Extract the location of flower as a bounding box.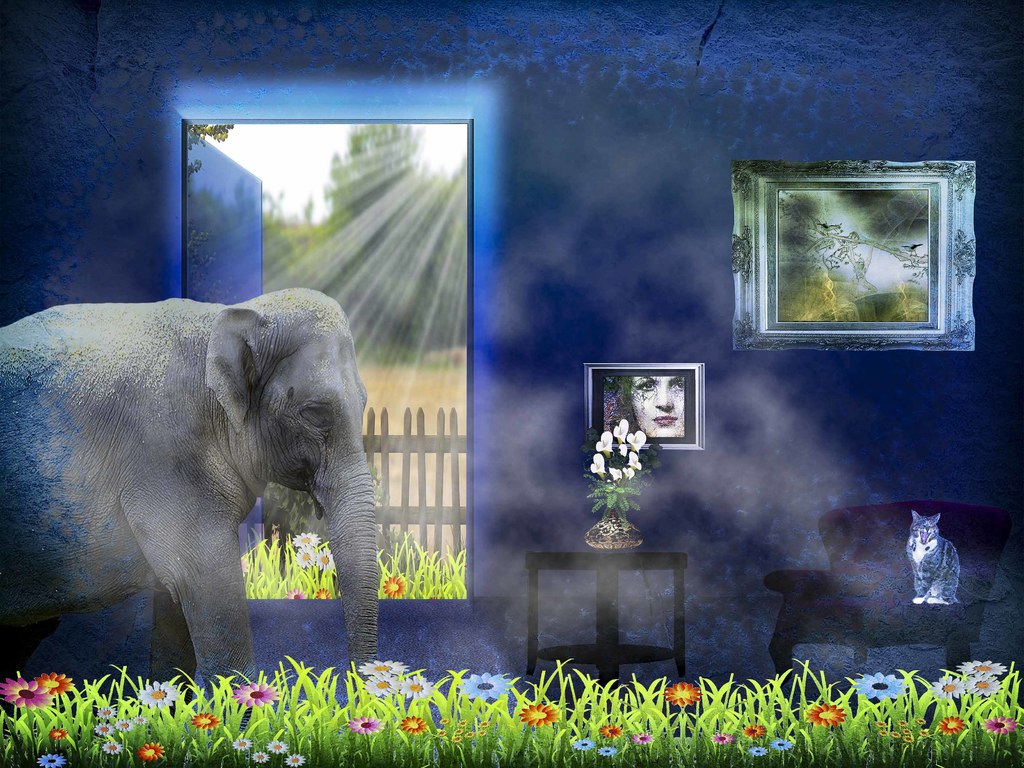
[518, 703, 557, 725].
